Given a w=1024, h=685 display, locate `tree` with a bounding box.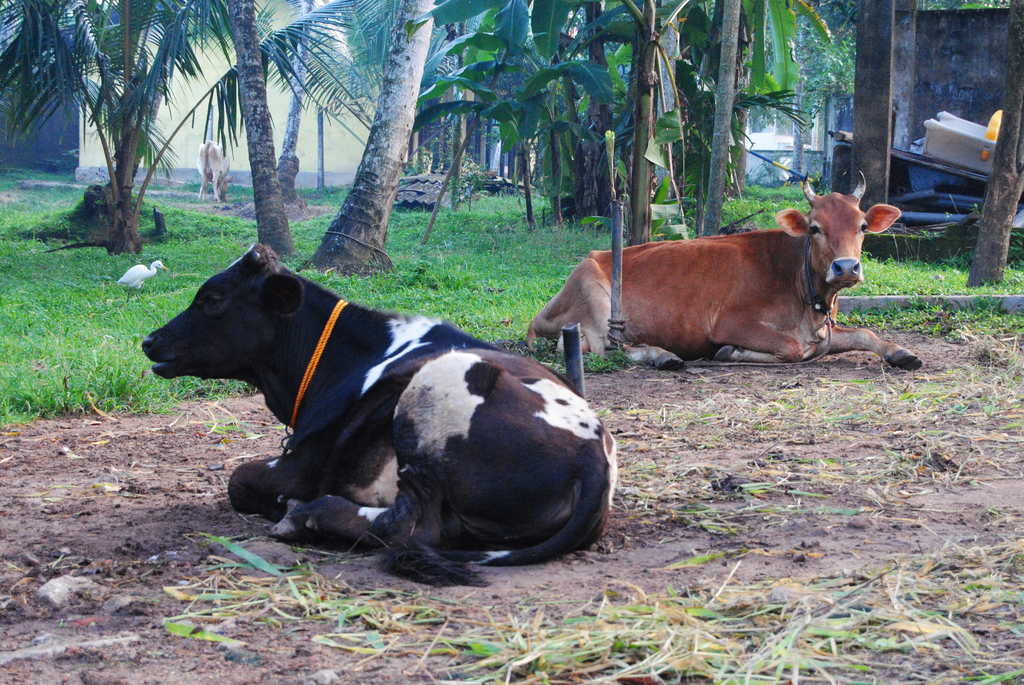
Located: l=31, t=17, r=208, b=239.
